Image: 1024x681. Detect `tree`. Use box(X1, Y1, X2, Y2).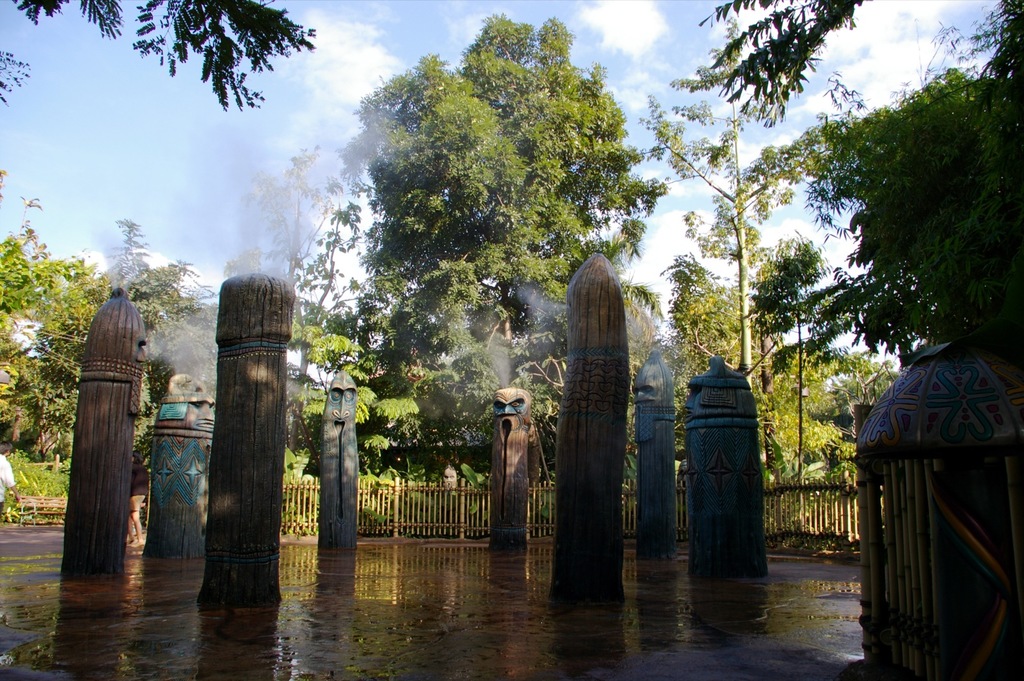
box(739, 235, 852, 487).
